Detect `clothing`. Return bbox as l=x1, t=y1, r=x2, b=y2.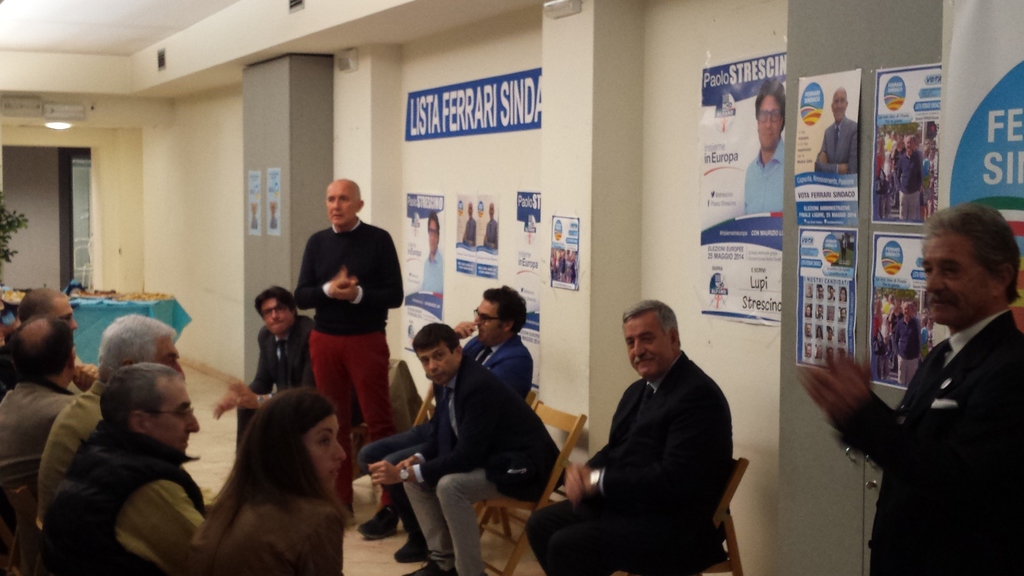
l=894, t=147, r=924, b=218.
